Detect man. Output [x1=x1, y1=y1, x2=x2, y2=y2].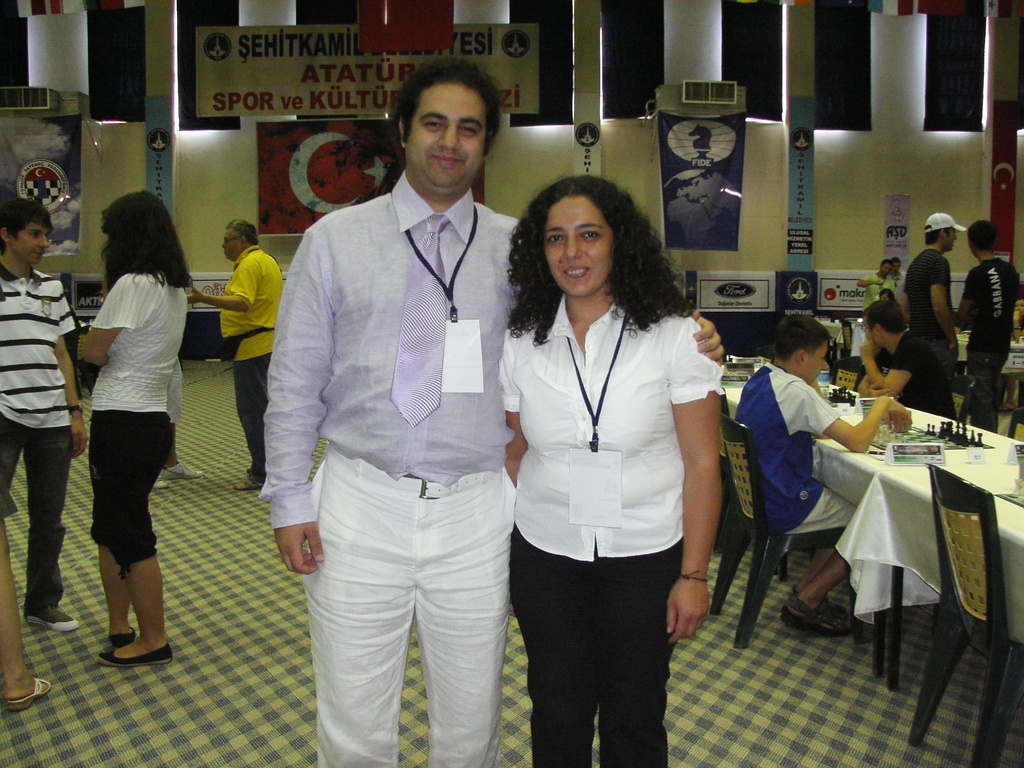
[x1=854, y1=260, x2=889, y2=303].
